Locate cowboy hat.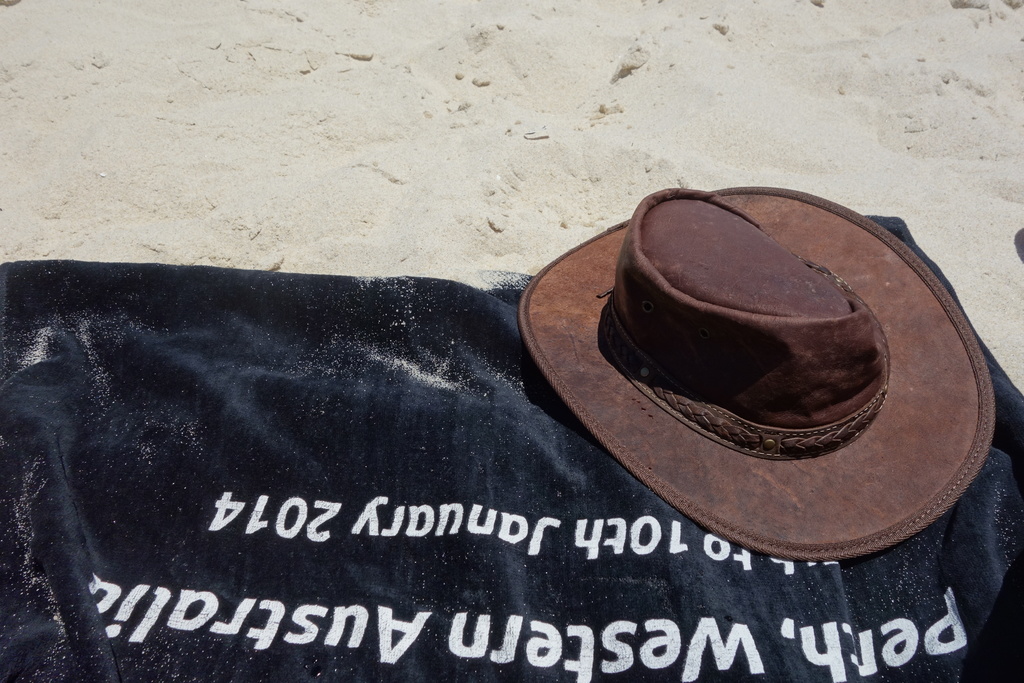
Bounding box: (555, 155, 932, 524).
